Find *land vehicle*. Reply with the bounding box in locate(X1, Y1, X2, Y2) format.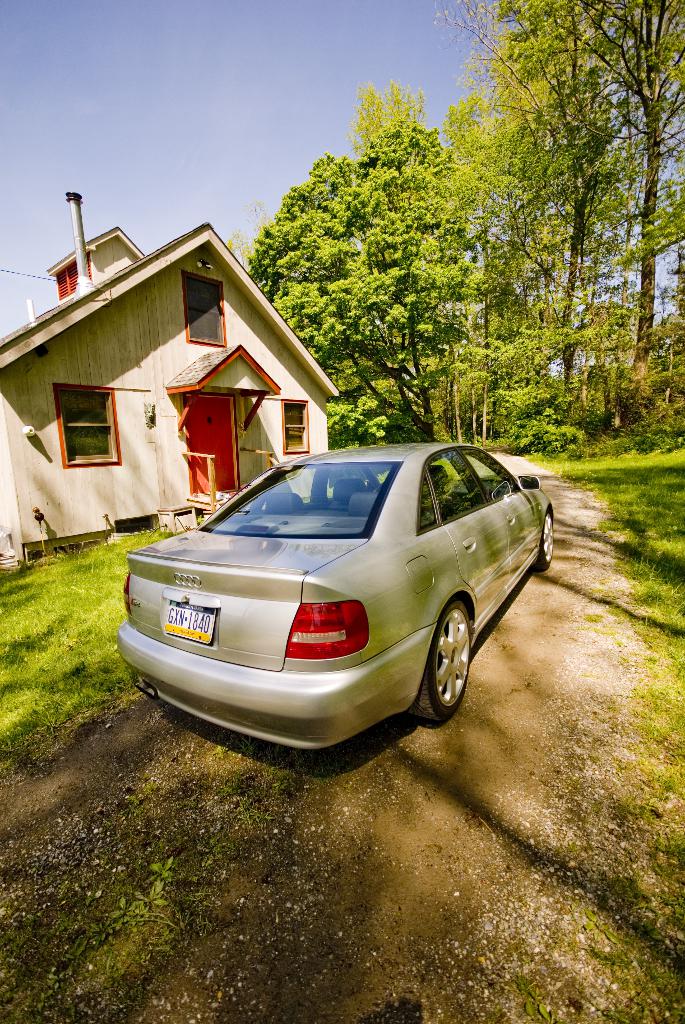
locate(105, 434, 557, 756).
